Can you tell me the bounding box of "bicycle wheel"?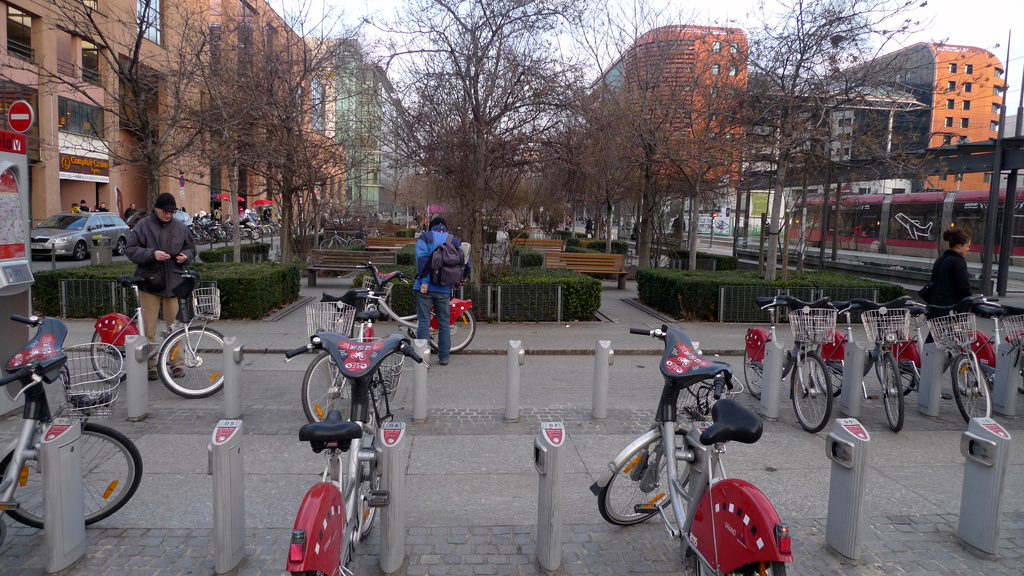
select_region(881, 348, 911, 439).
